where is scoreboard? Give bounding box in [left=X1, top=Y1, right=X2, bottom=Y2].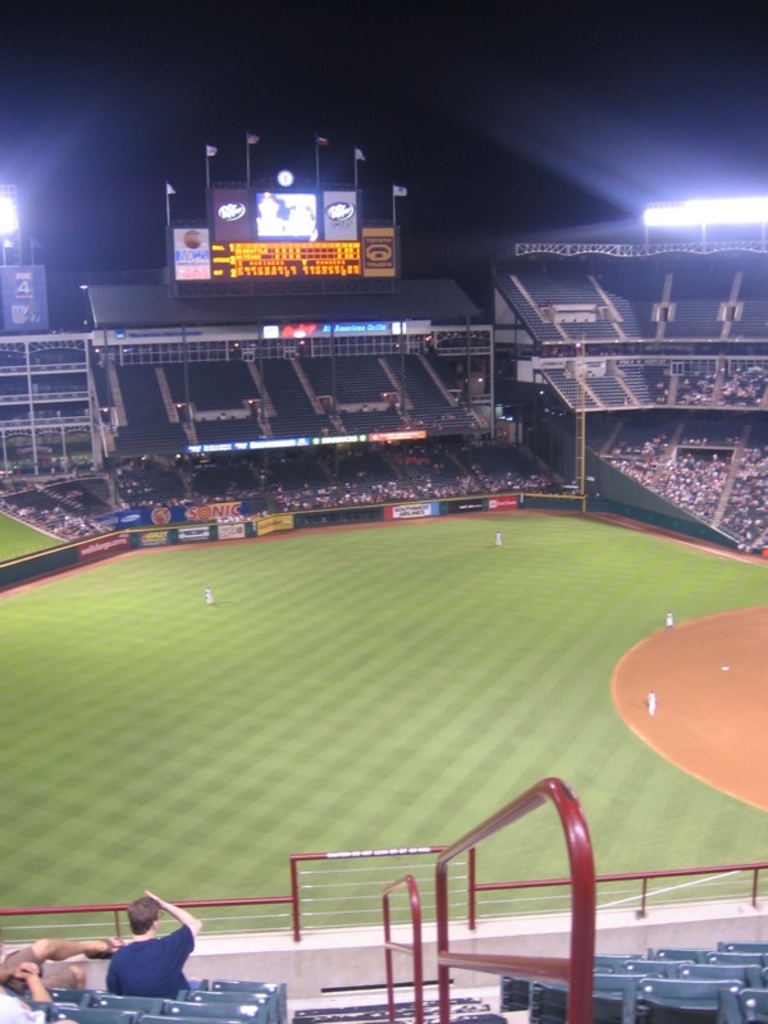
[left=163, top=150, right=417, bottom=293].
